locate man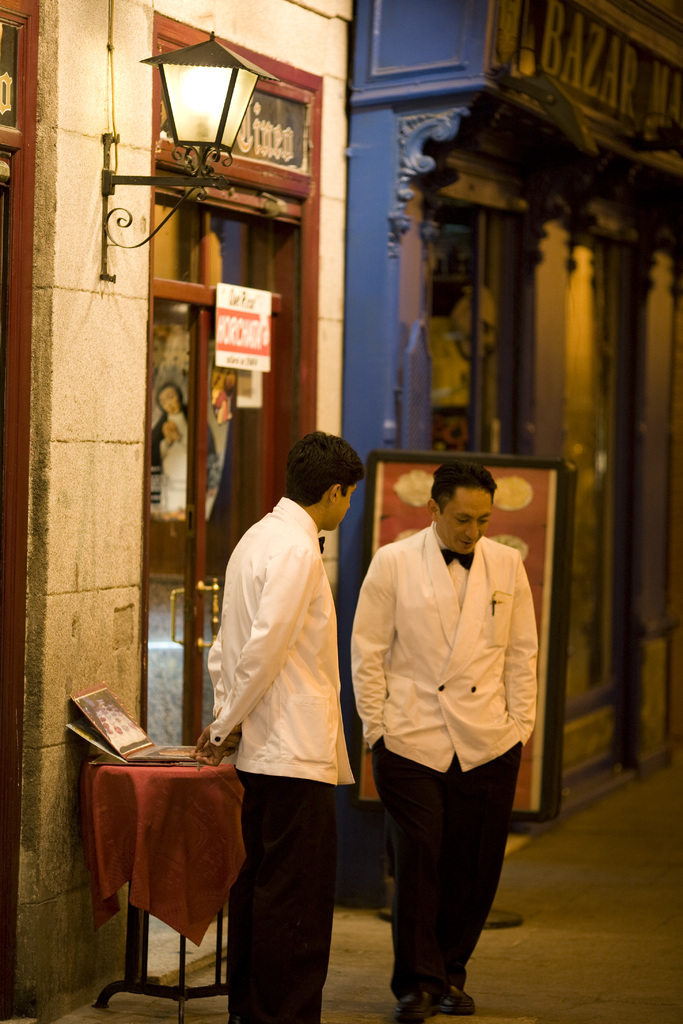
{"left": 337, "top": 463, "right": 552, "bottom": 998}
